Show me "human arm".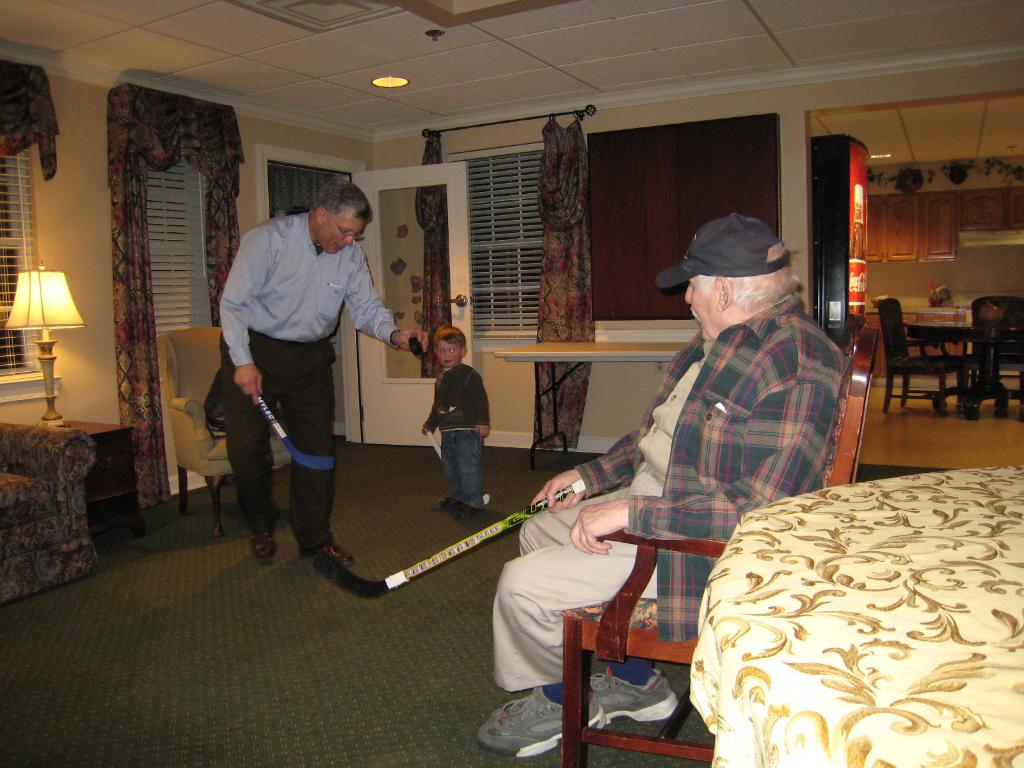
"human arm" is here: x1=563, y1=352, x2=844, y2=539.
